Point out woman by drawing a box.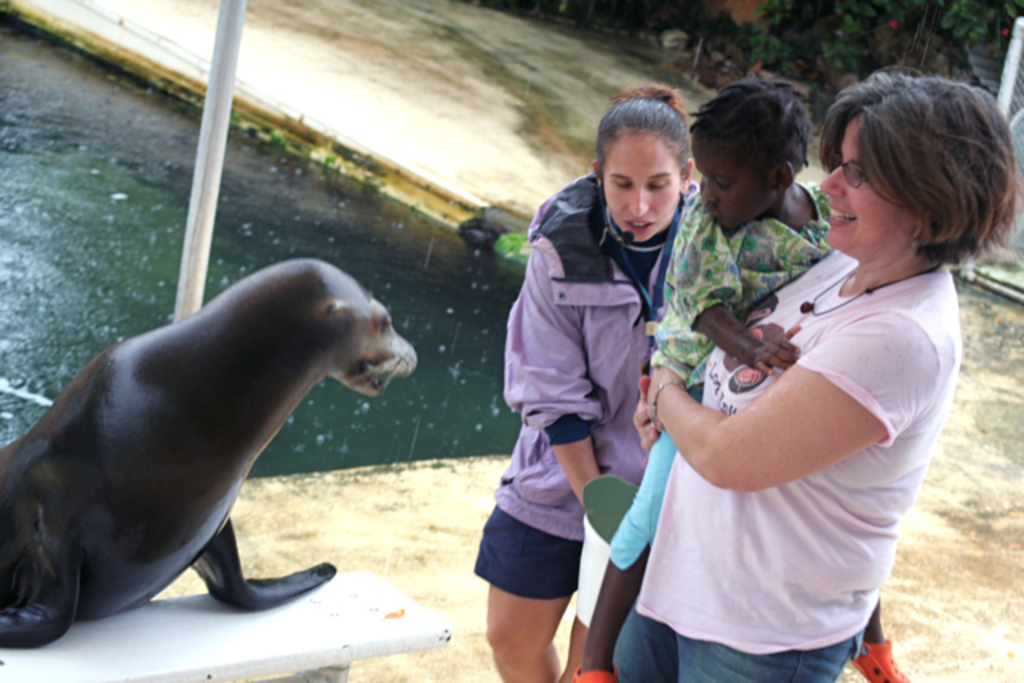
(629, 90, 962, 682).
